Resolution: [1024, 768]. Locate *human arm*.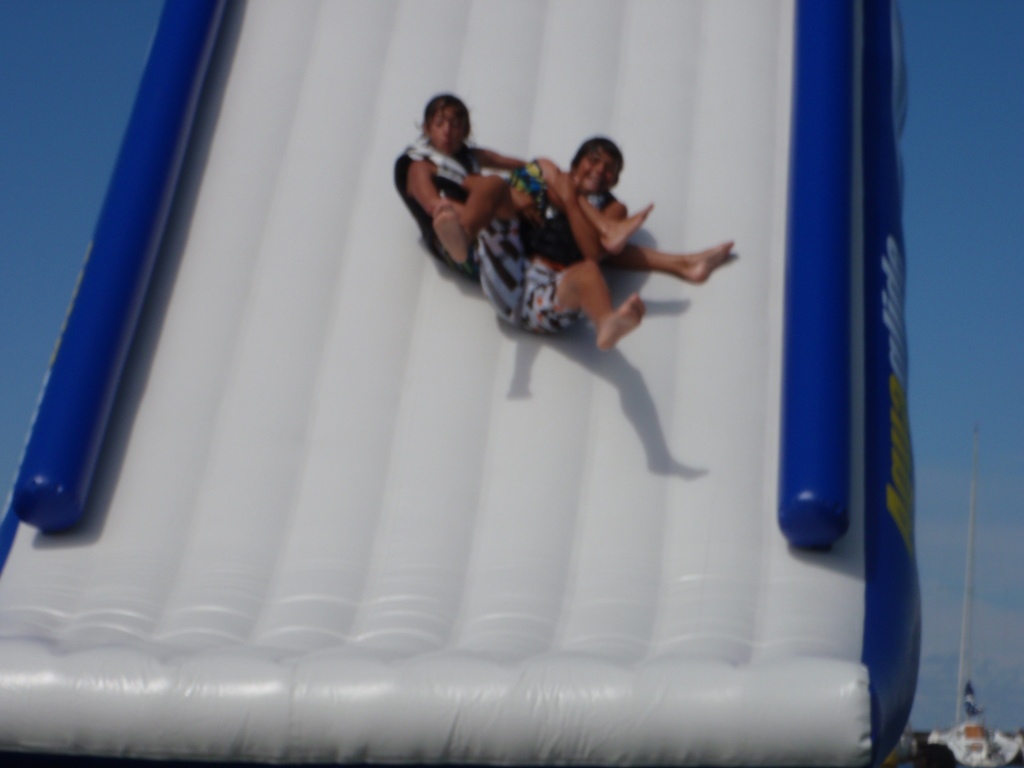
l=407, t=163, r=476, b=219.
